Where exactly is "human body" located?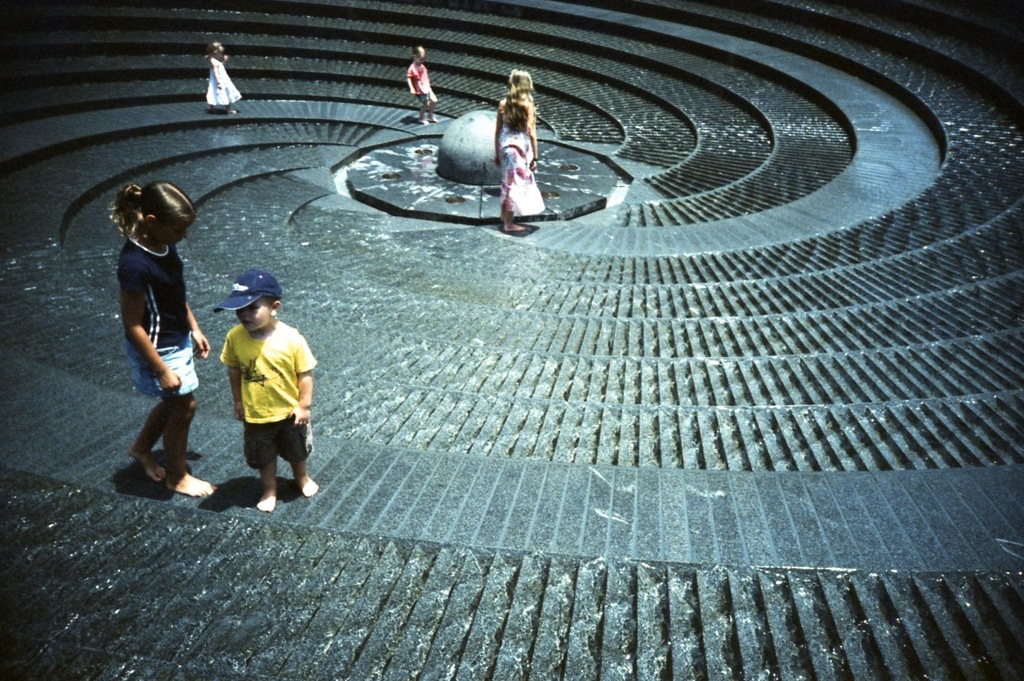
Its bounding box is 206,51,244,110.
